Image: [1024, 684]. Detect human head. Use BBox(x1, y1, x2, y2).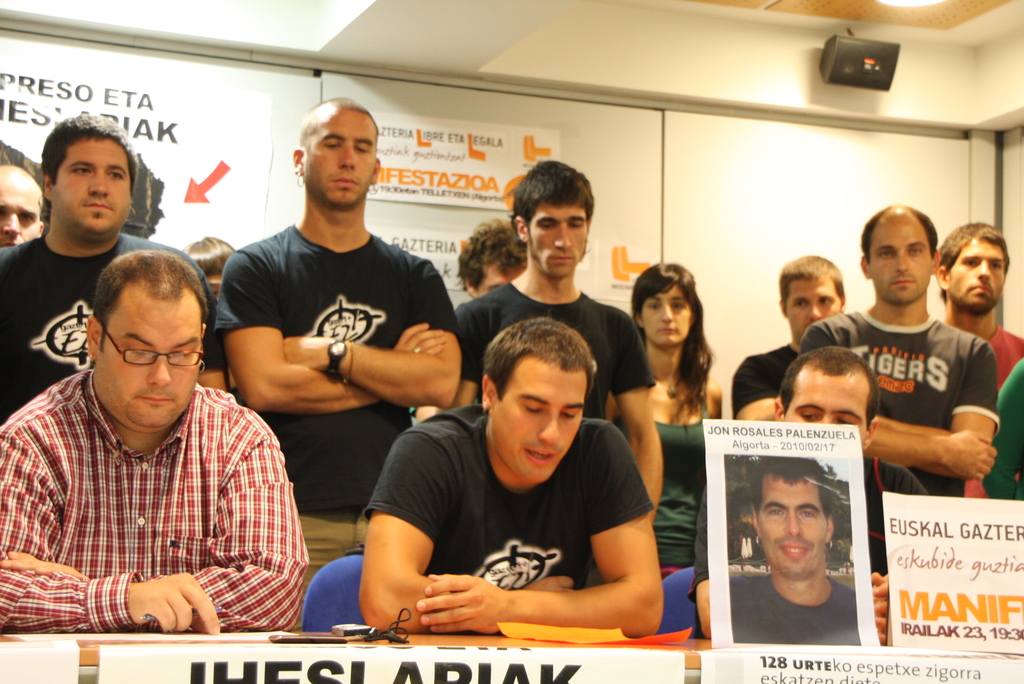
BBox(776, 252, 838, 338).
